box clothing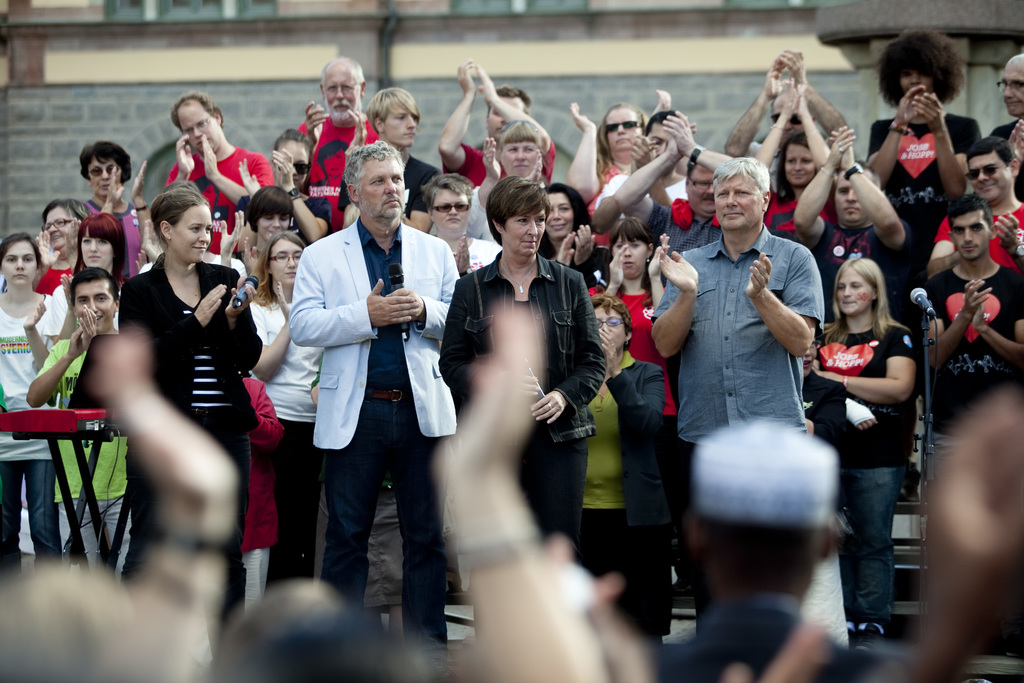
l=34, t=334, r=125, b=577
